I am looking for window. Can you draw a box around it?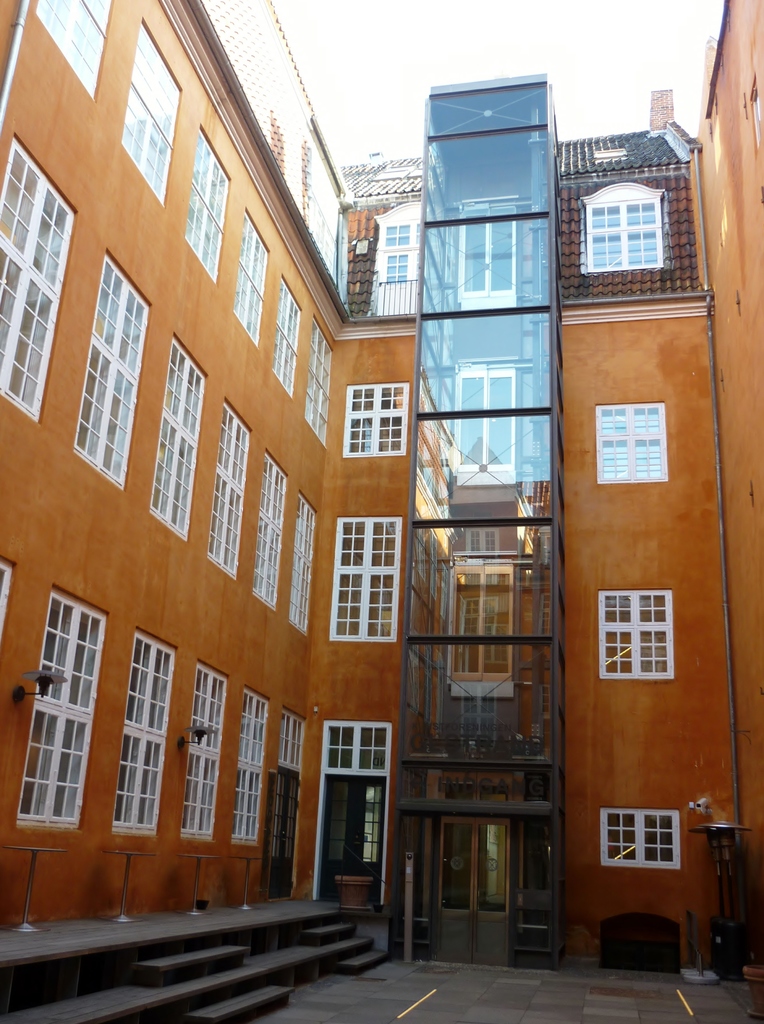
Sure, the bounding box is Rect(71, 253, 161, 494).
